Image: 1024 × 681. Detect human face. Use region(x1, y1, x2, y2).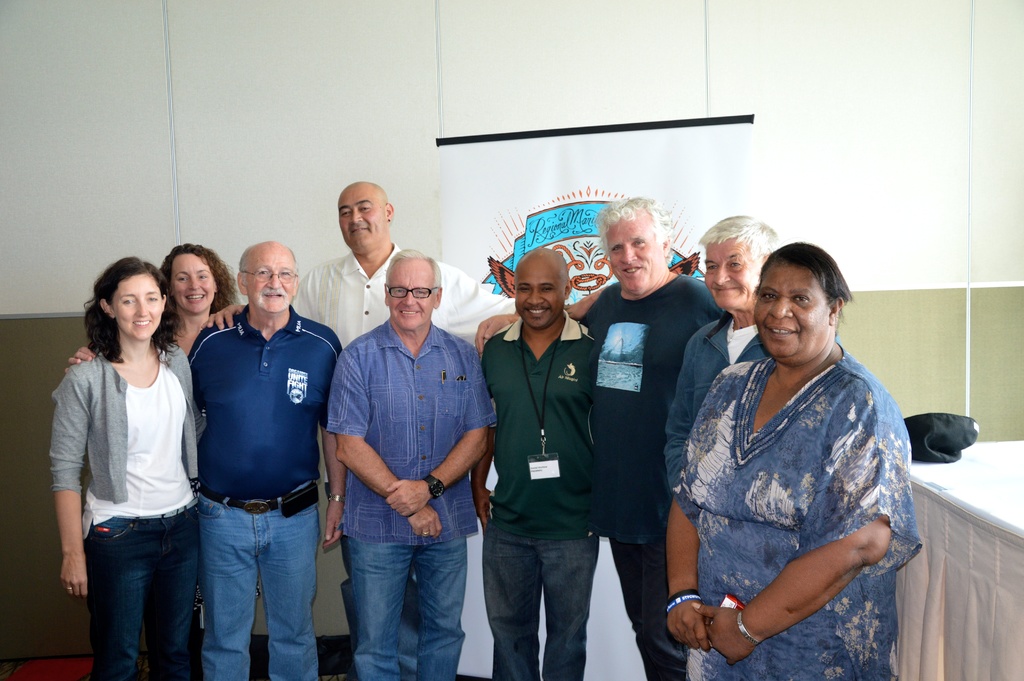
region(701, 236, 757, 309).
